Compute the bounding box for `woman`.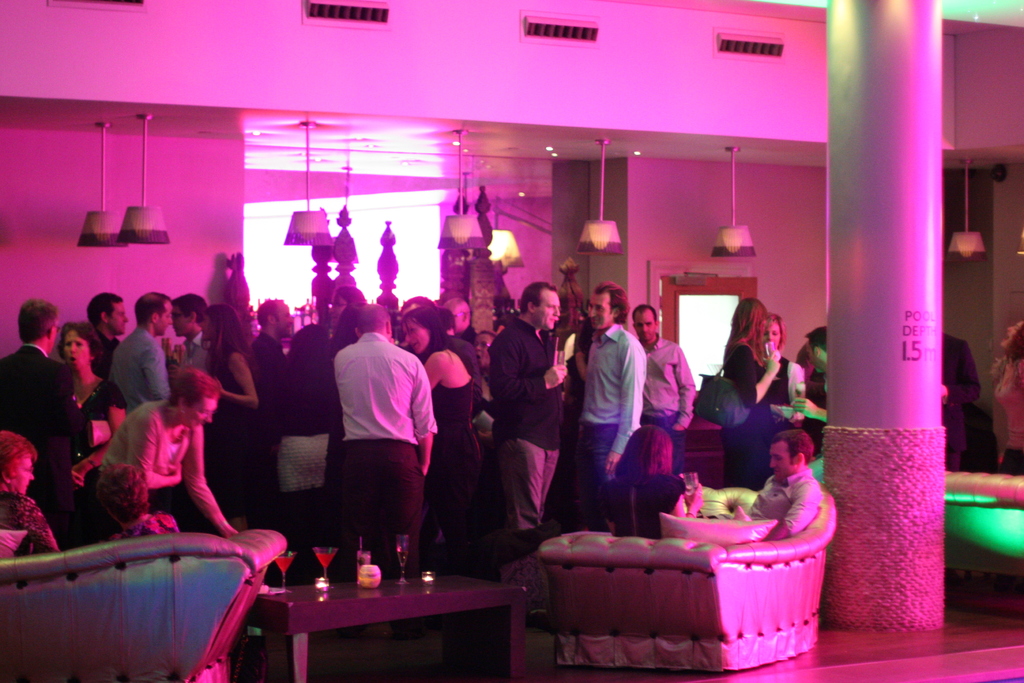
[166,304,263,535].
